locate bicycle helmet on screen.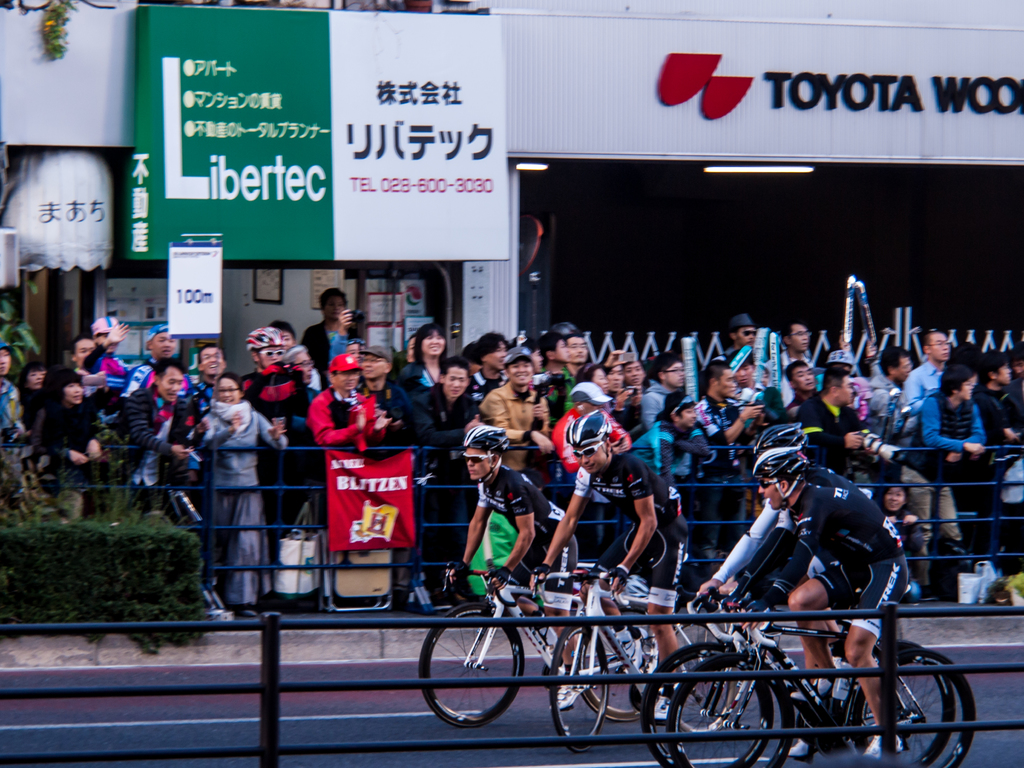
On screen at <region>572, 409, 606, 457</region>.
